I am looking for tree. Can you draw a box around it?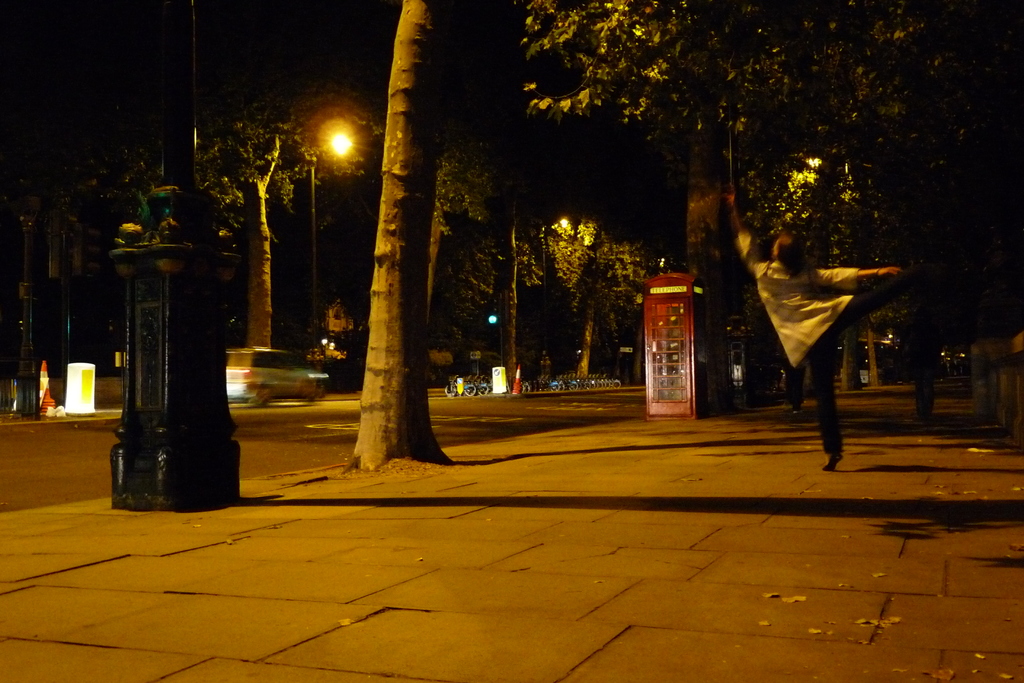
Sure, the bounding box is box(339, 0, 450, 472).
